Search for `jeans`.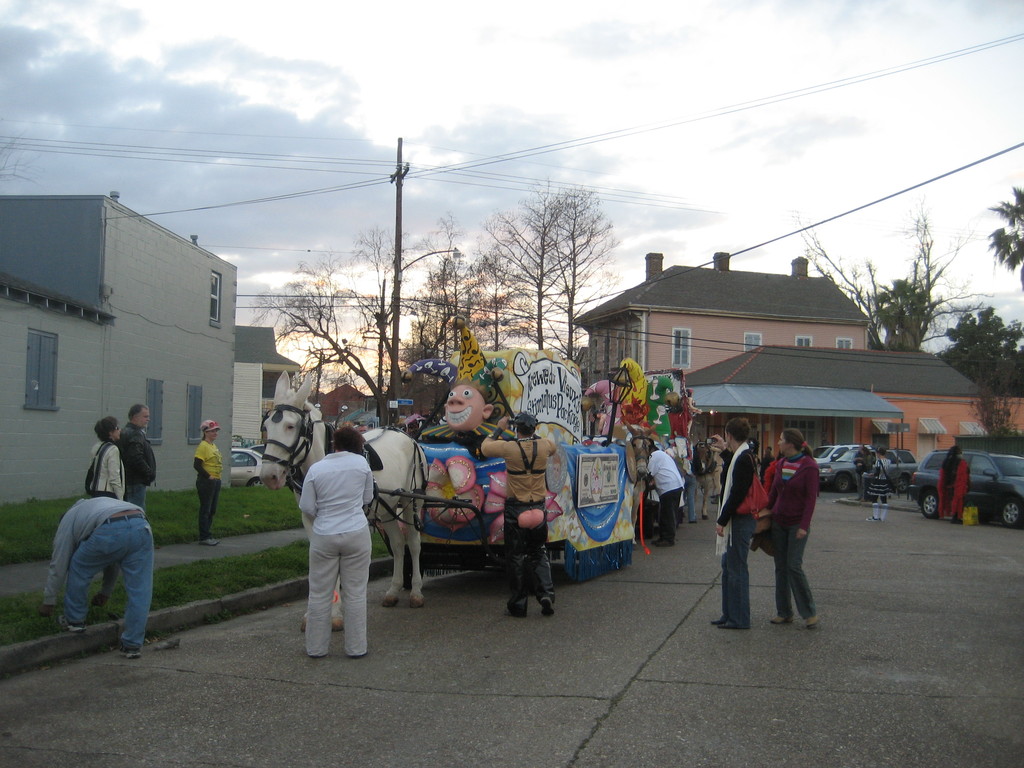
Found at (132, 477, 154, 514).
